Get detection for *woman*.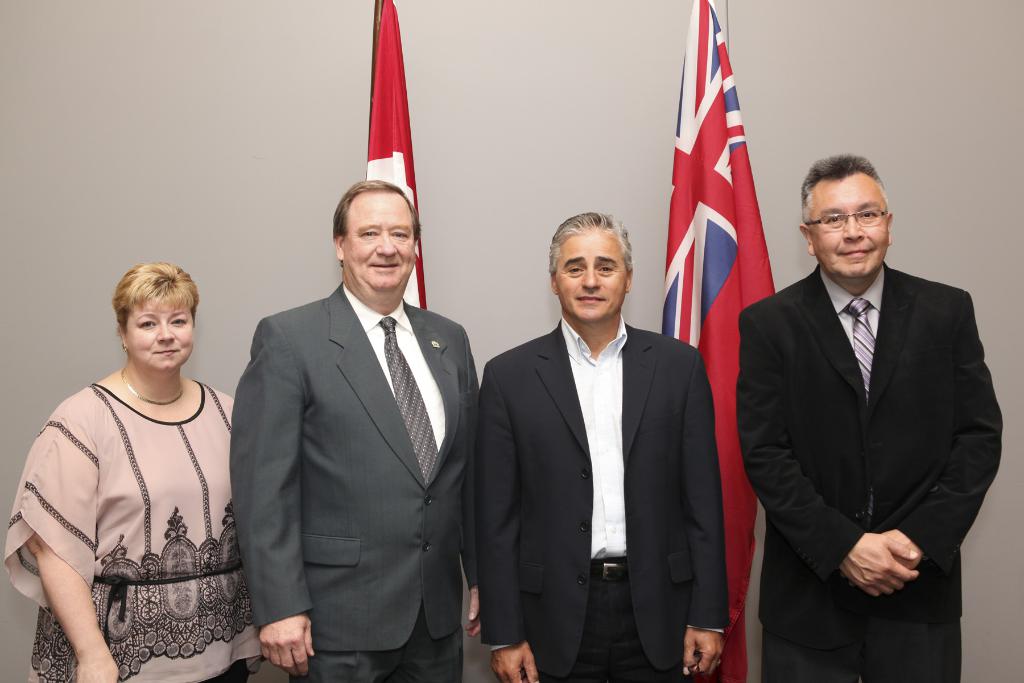
Detection: bbox=[24, 247, 253, 676].
